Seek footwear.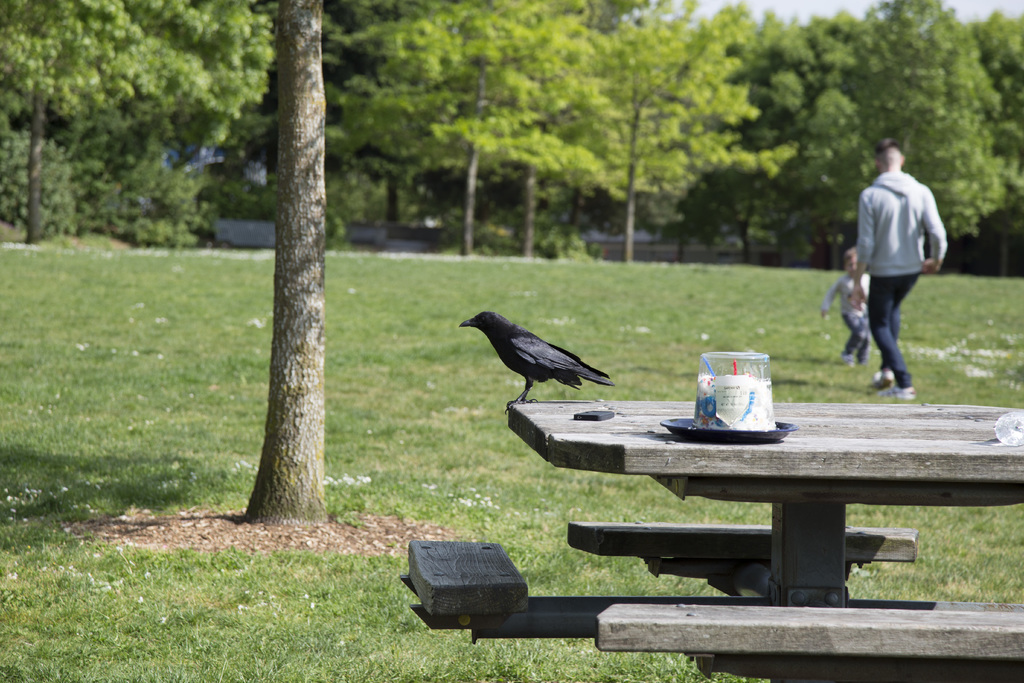
876,370,893,386.
